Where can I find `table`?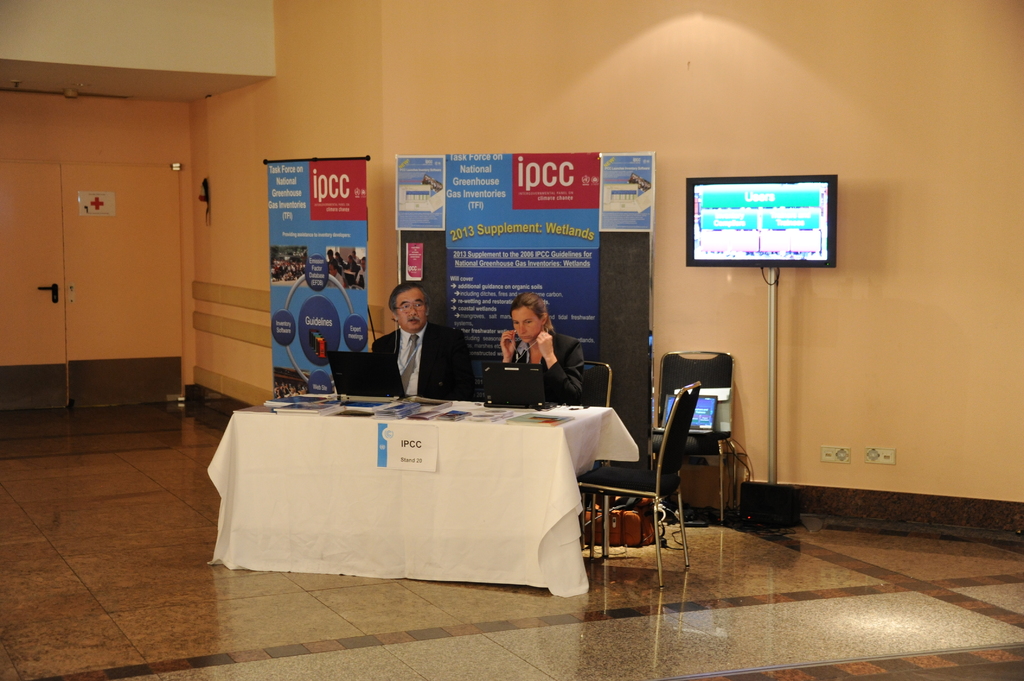
You can find it at detection(182, 372, 625, 619).
